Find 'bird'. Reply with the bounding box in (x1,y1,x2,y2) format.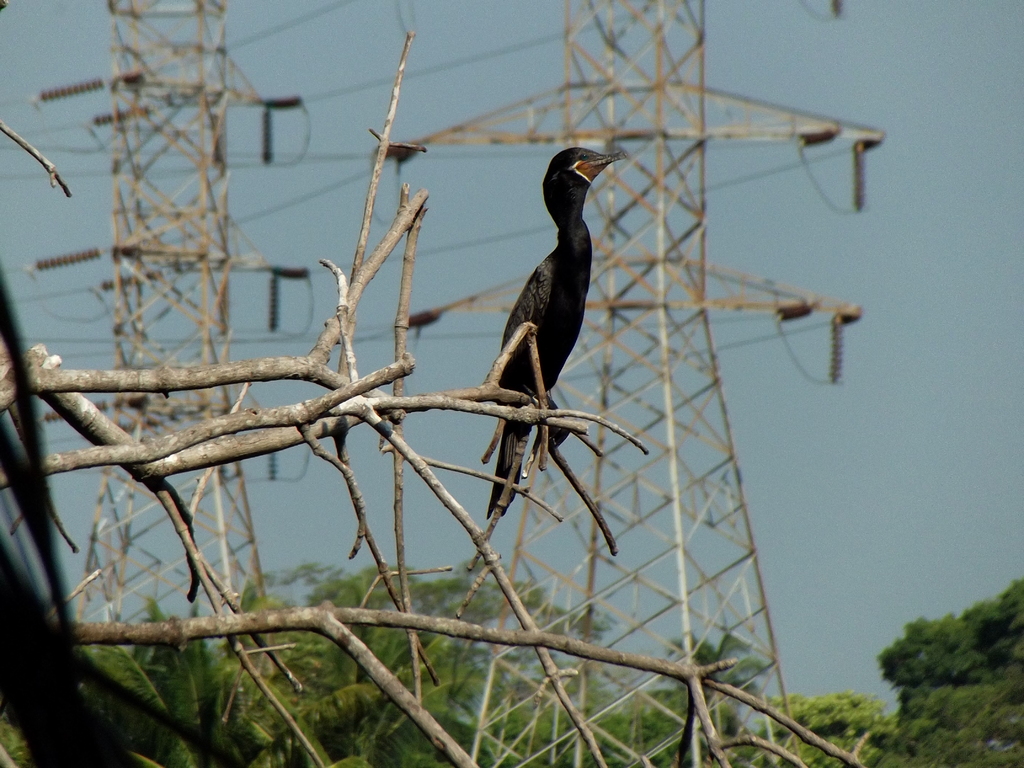
(468,152,630,518).
